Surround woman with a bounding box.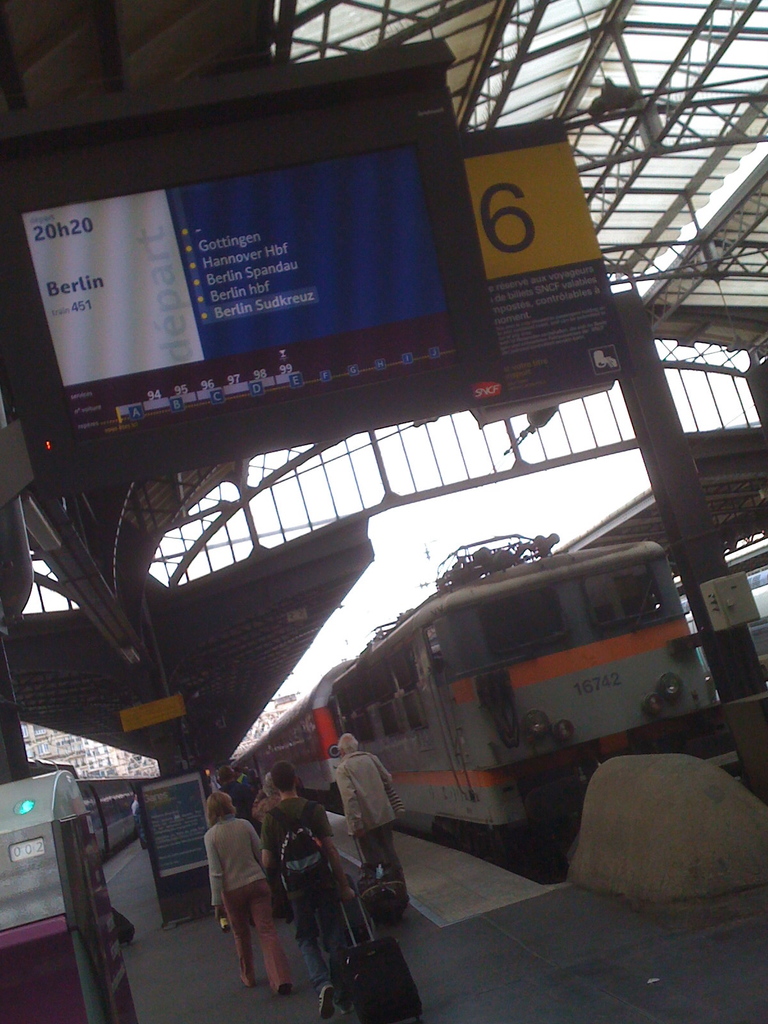
crop(243, 776, 277, 824).
